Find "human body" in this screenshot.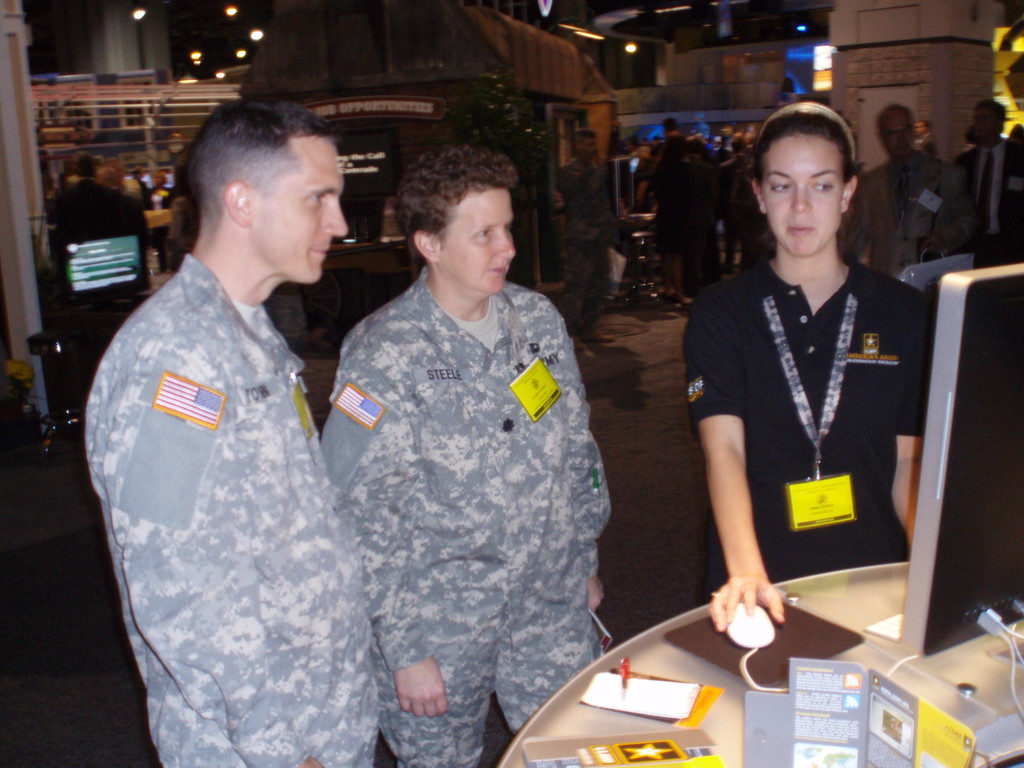
The bounding box for "human body" is select_region(665, 118, 934, 714).
